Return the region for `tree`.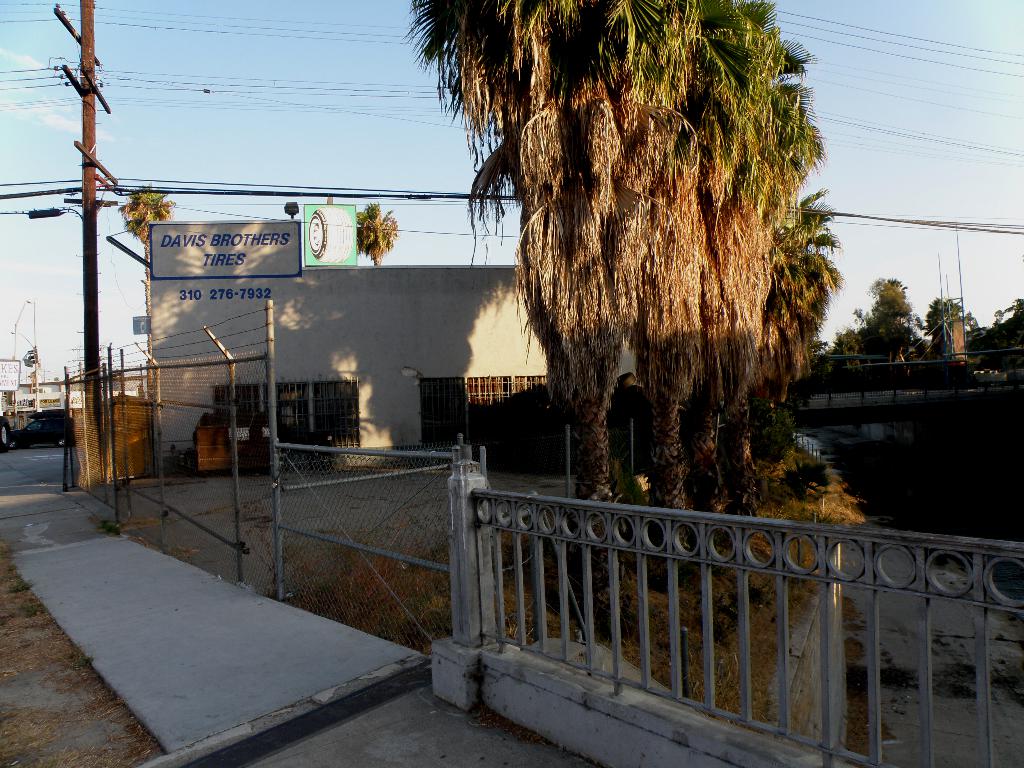
(407,0,637,500).
